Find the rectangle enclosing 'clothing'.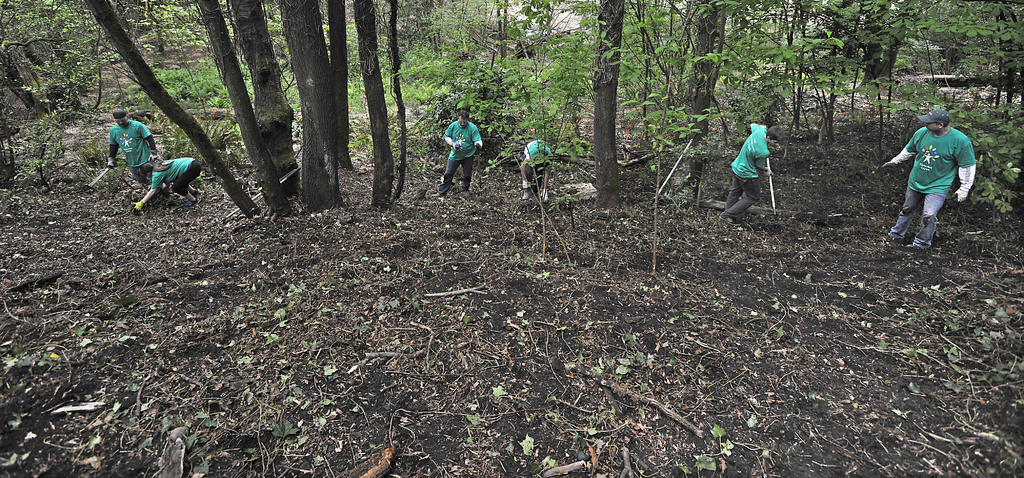
box(445, 118, 479, 183).
